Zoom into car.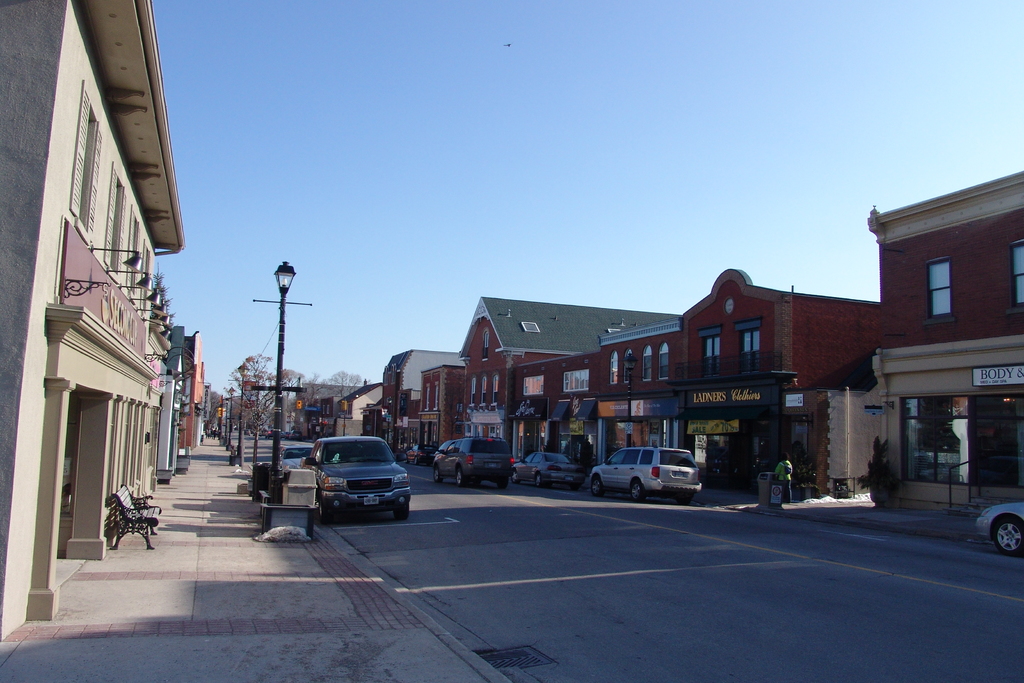
Zoom target: (513,449,582,484).
